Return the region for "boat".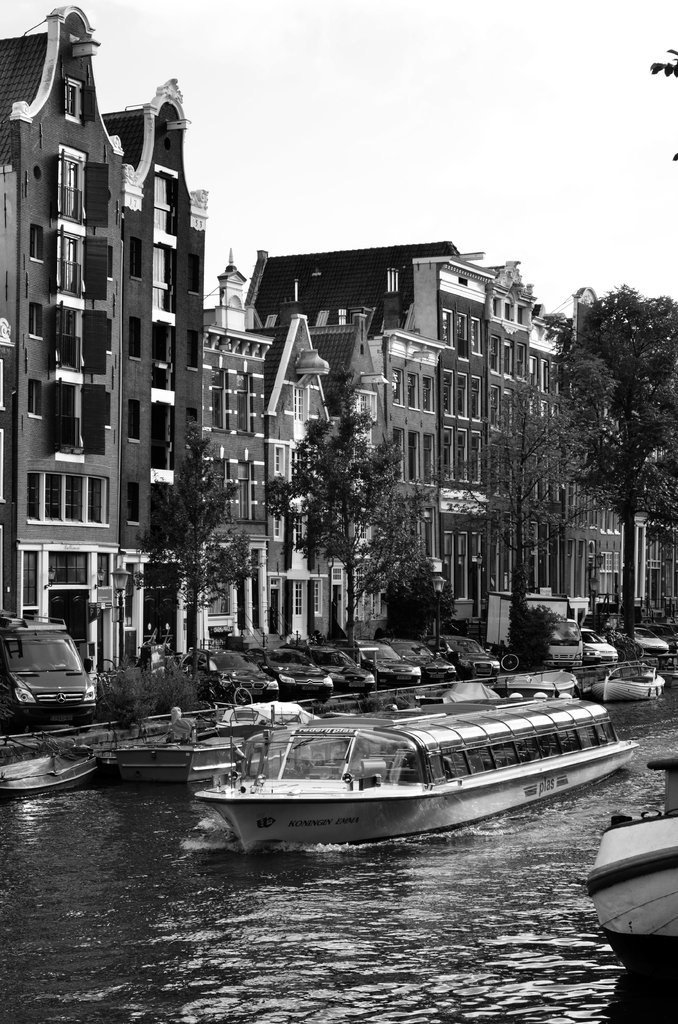
[x1=0, y1=730, x2=95, y2=799].
